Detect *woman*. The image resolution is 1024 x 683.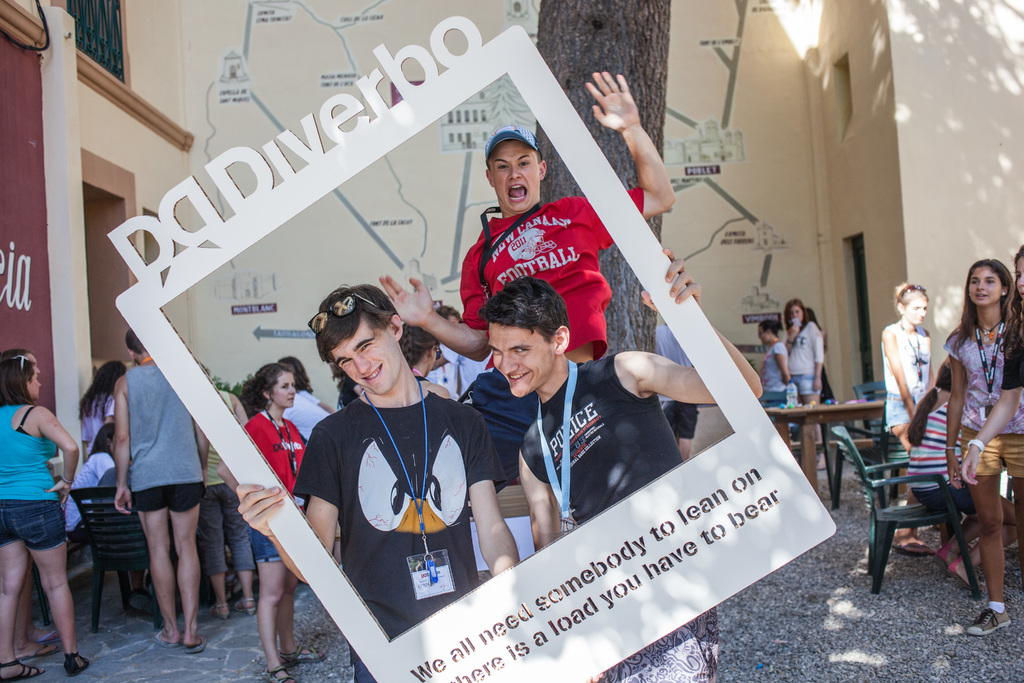
box=[880, 285, 932, 554].
